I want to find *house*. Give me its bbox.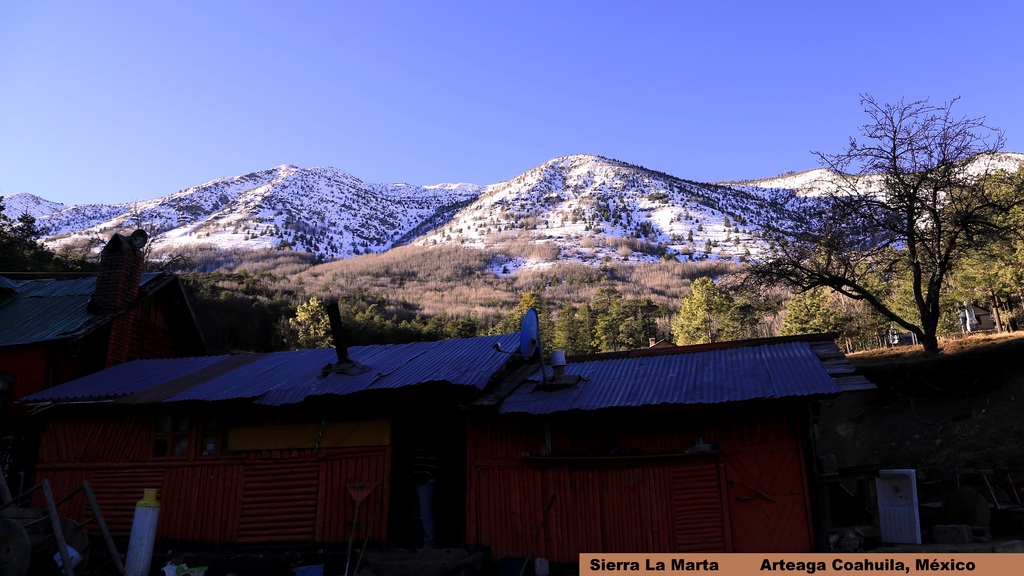
box(1, 260, 212, 401).
